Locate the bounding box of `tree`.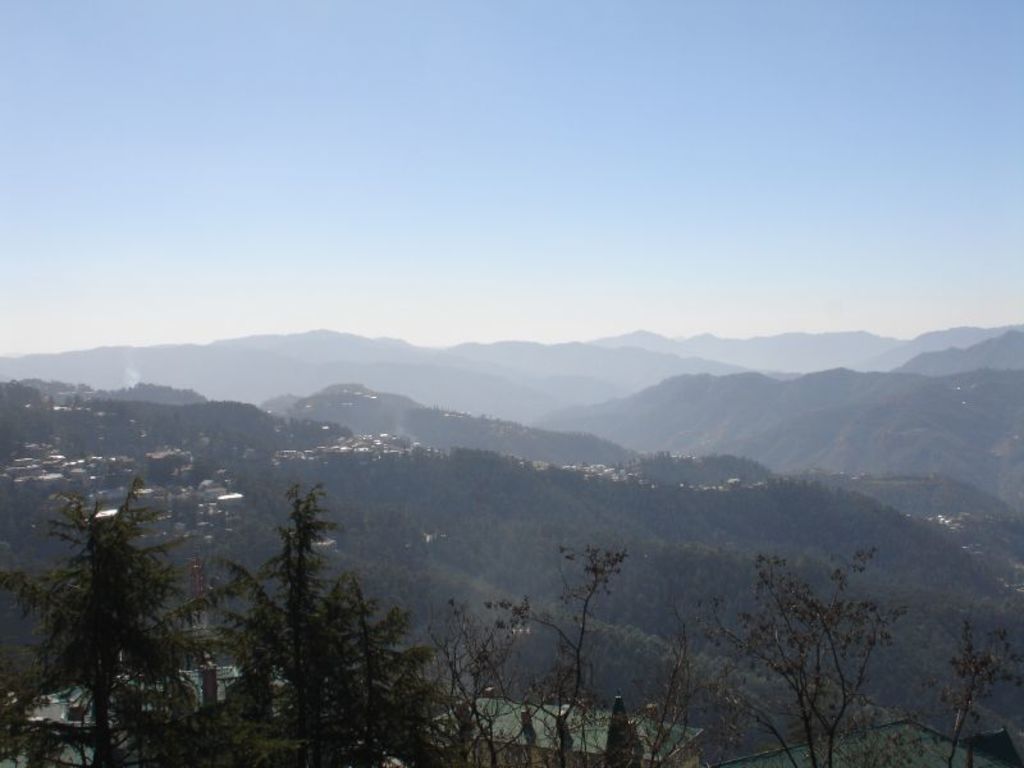
Bounding box: rect(687, 545, 906, 754).
